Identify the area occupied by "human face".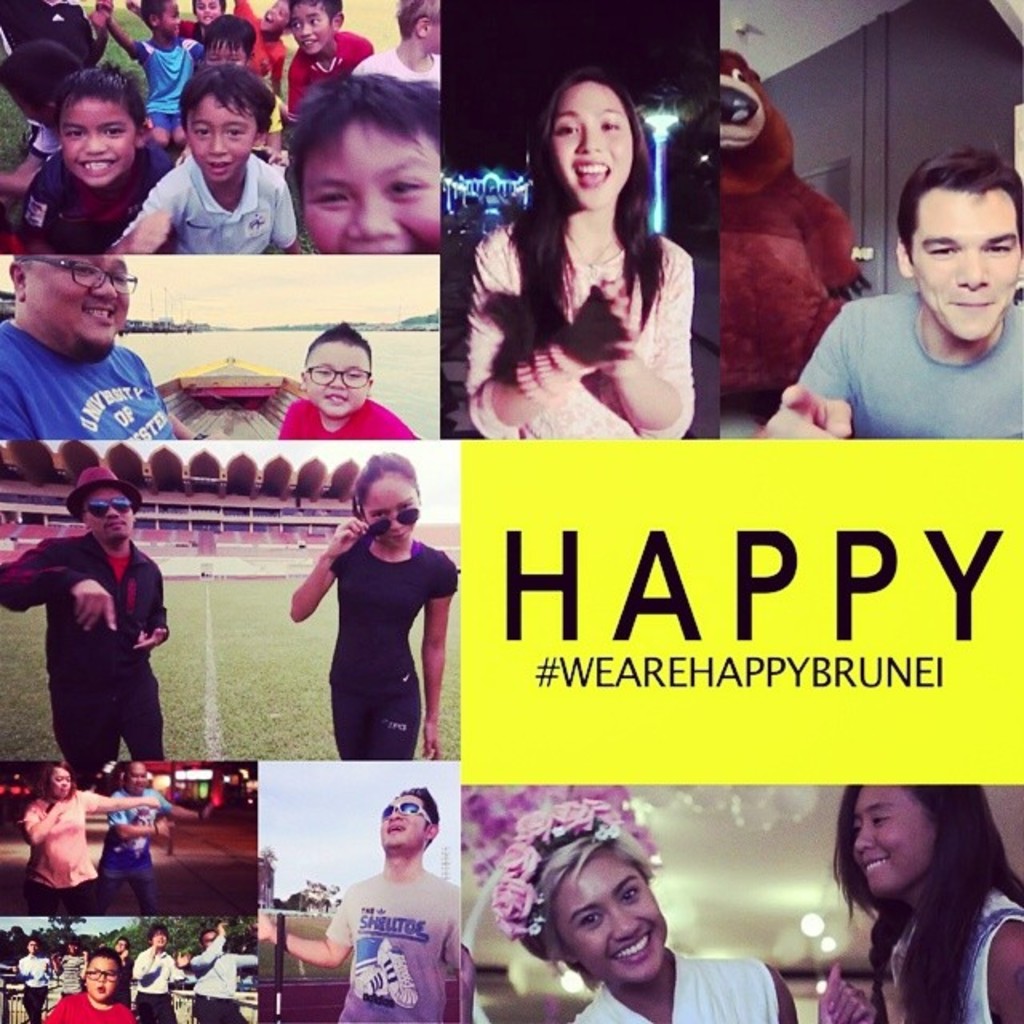
Area: [186,88,261,187].
